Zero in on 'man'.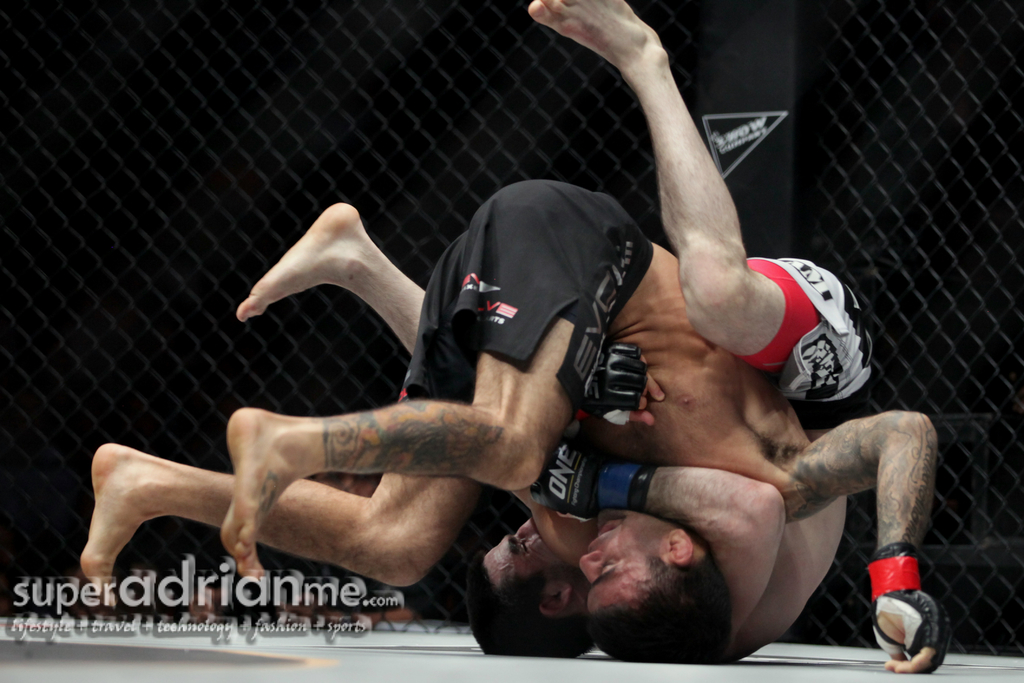
Zeroed in: 76:175:954:676.
